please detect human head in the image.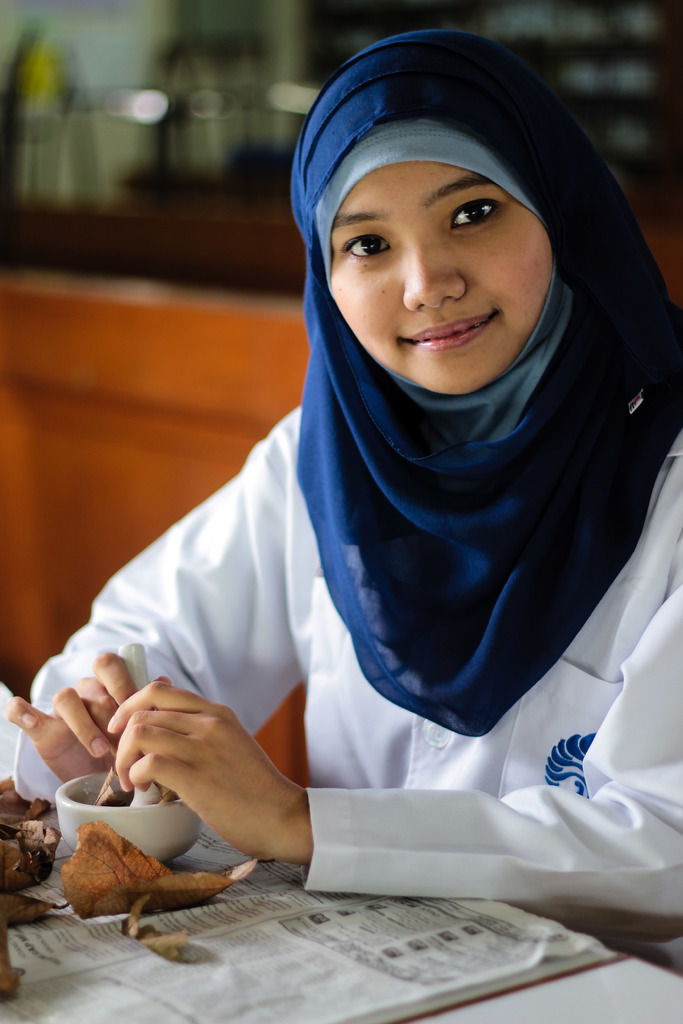
x1=296, y1=46, x2=601, y2=404.
